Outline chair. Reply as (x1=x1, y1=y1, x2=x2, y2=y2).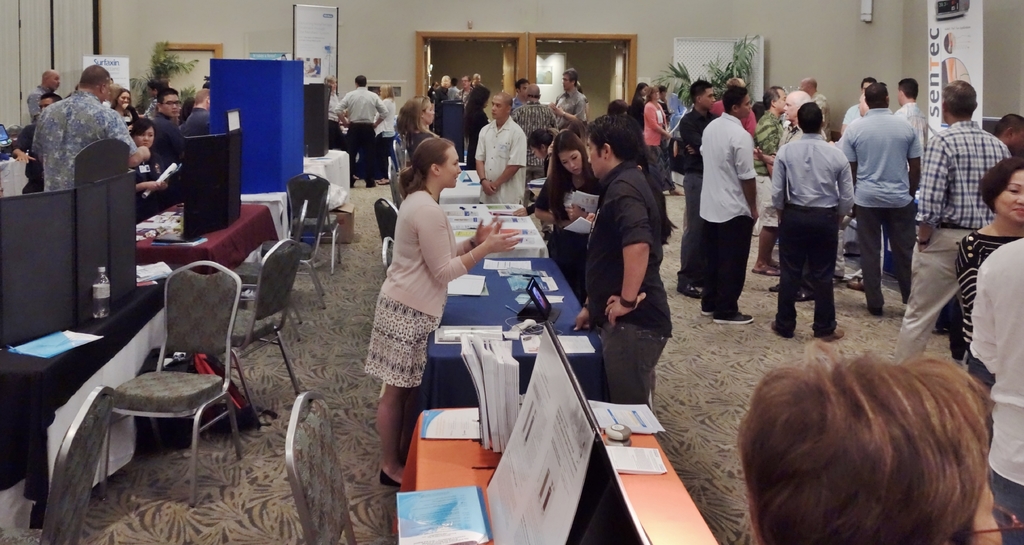
(x1=279, y1=391, x2=362, y2=544).
